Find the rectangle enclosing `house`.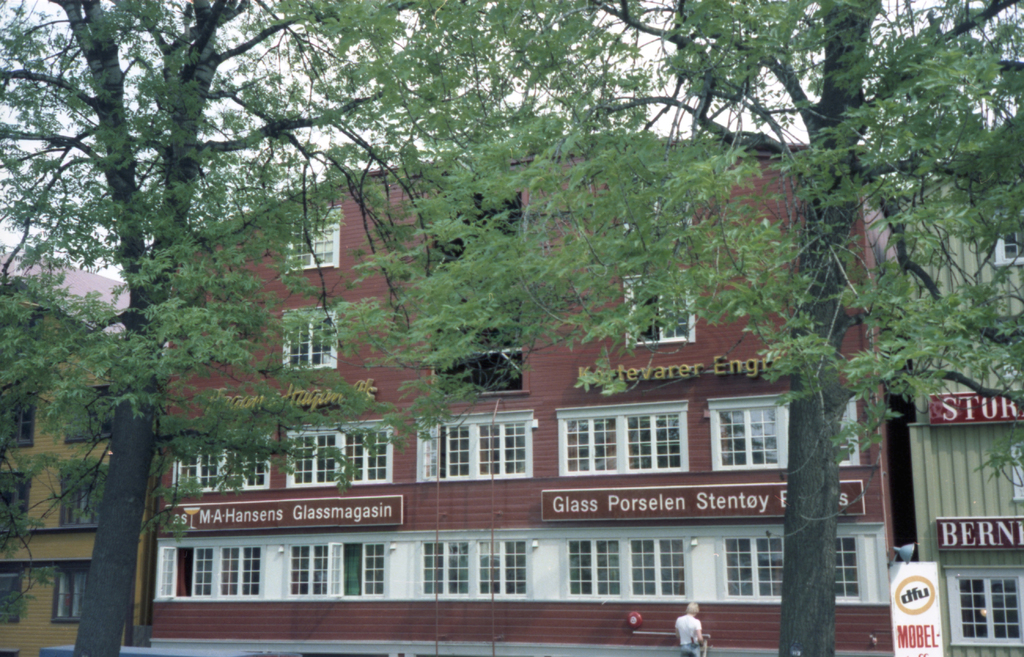
x1=899, y1=113, x2=1023, y2=656.
